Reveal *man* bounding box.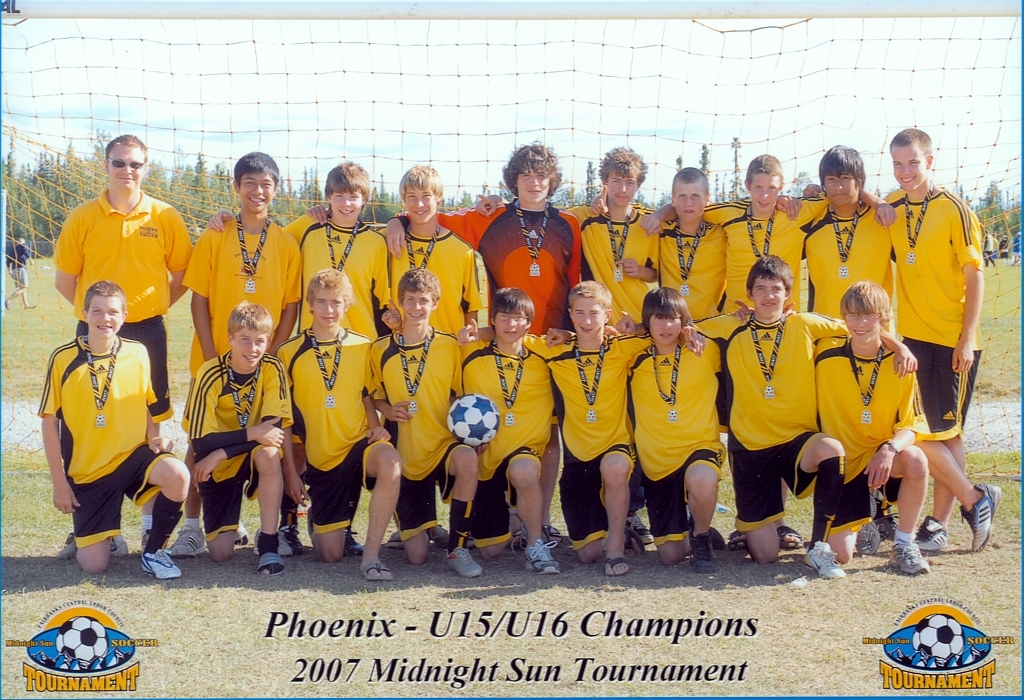
Revealed: locate(454, 289, 561, 583).
